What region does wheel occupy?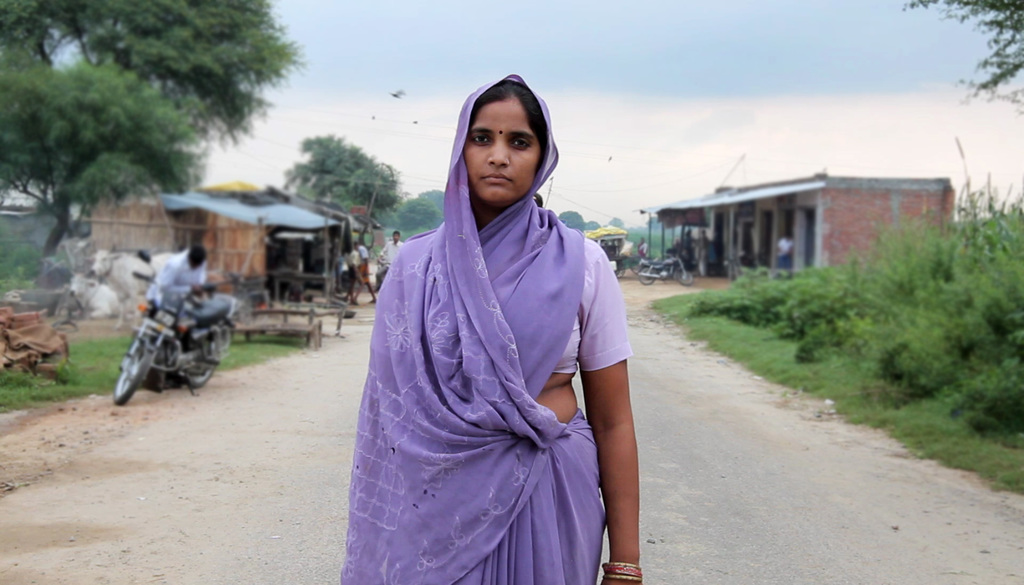
detection(678, 270, 692, 284).
